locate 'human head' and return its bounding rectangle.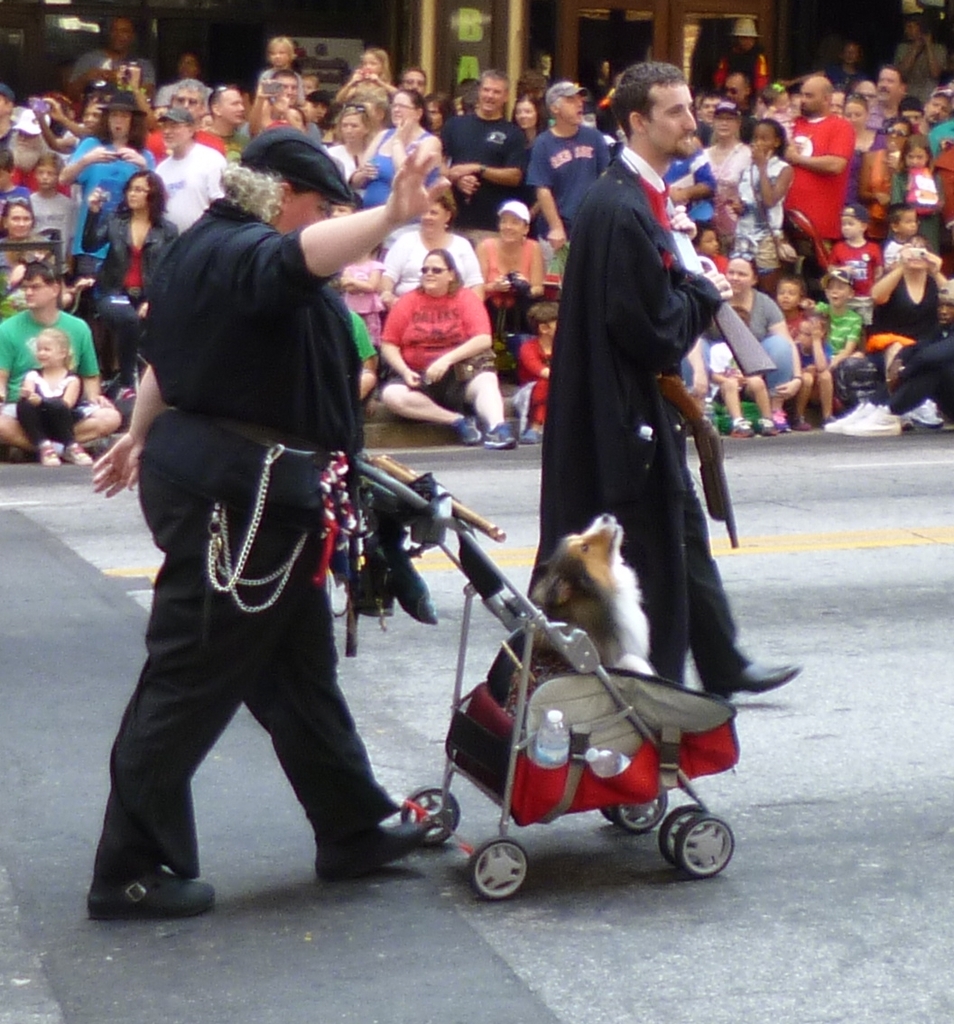
(left=625, top=57, right=723, bottom=161).
